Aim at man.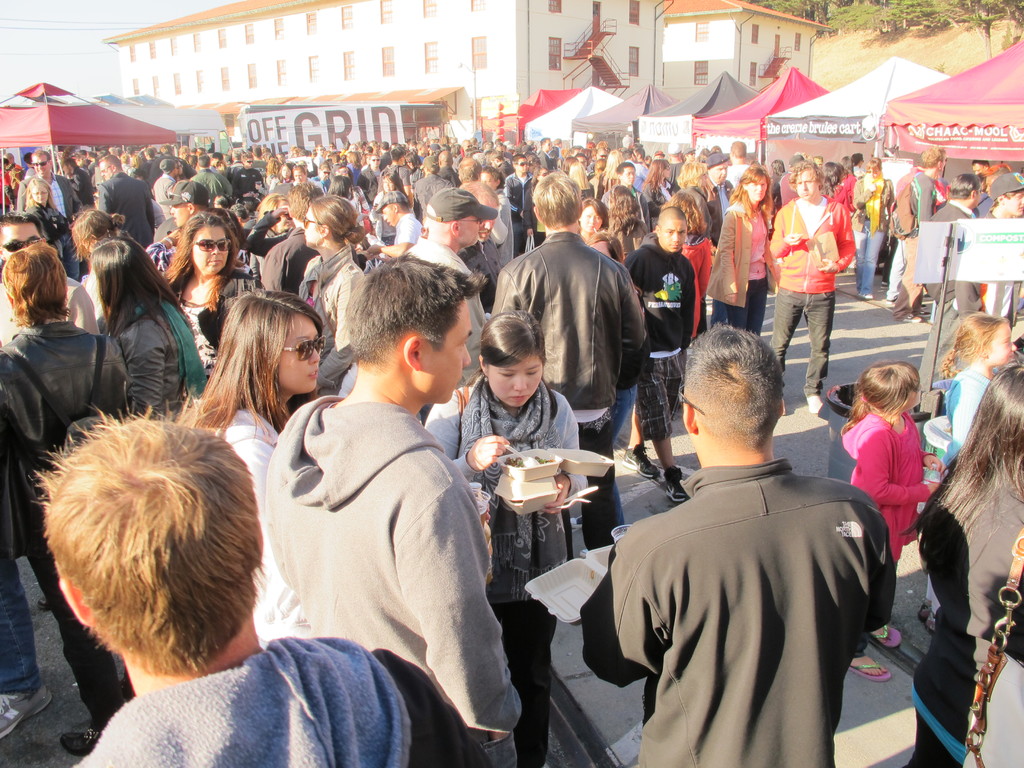
Aimed at 24:401:501:767.
